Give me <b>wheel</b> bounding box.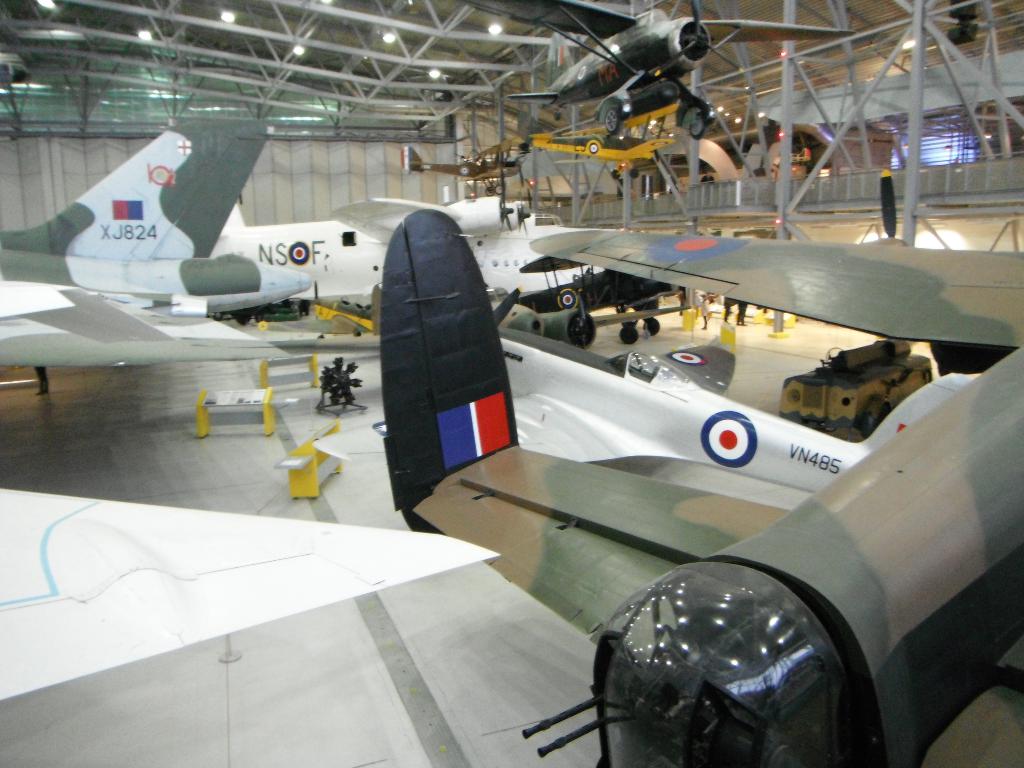
box(484, 188, 493, 195).
